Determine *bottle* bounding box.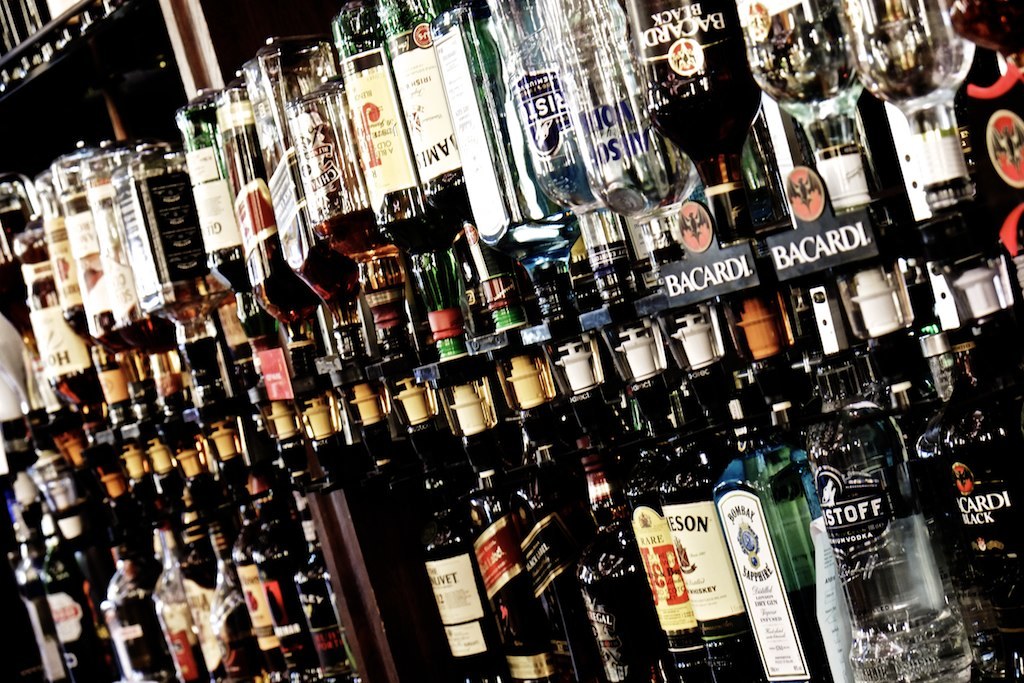
Determined: x1=293, y1=395, x2=438, y2=682.
